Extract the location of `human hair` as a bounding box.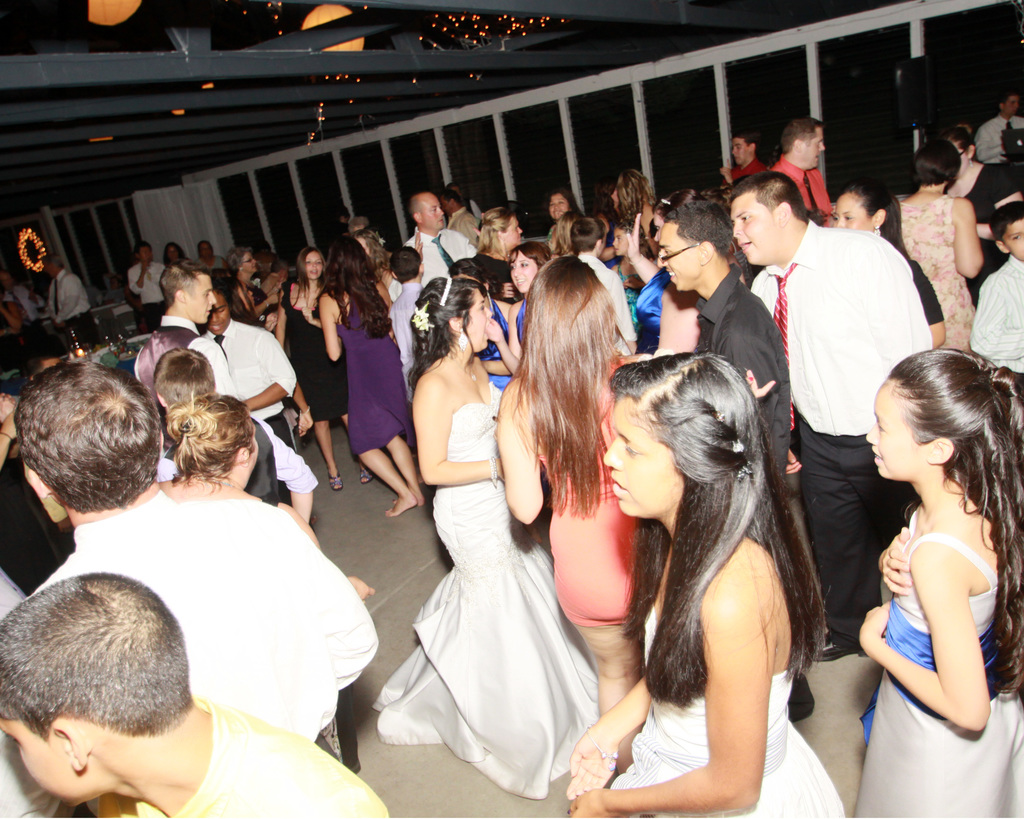
(left=849, top=183, right=908, bottom=250).
